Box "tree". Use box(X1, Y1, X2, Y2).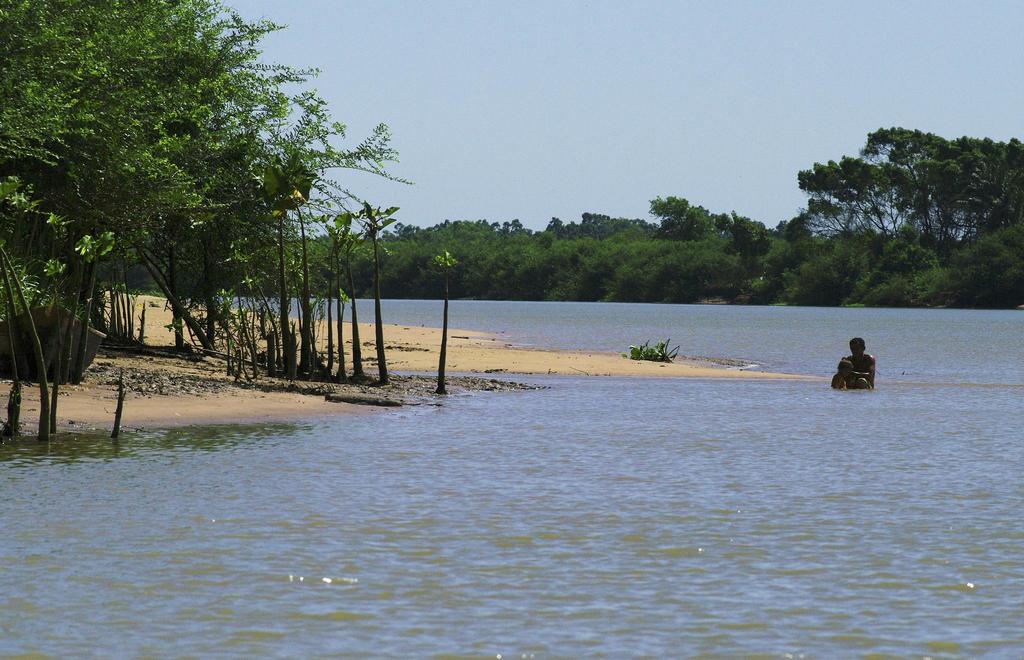
box(508, 216, 520, 236).
